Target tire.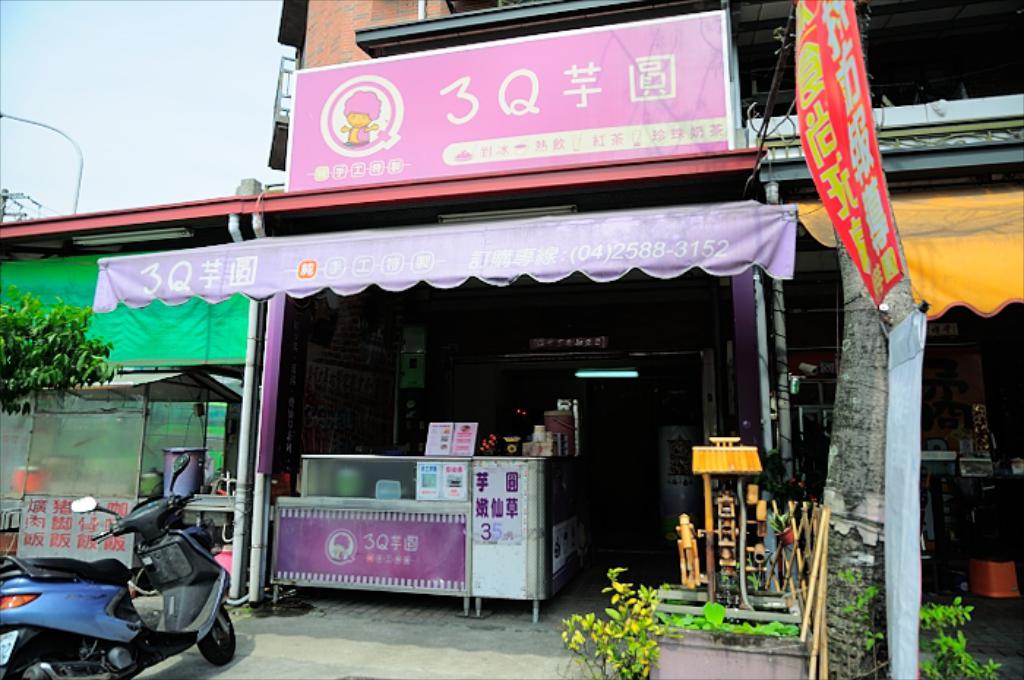
Target region: x1=197 y1=602 x2=237 y2=668.
